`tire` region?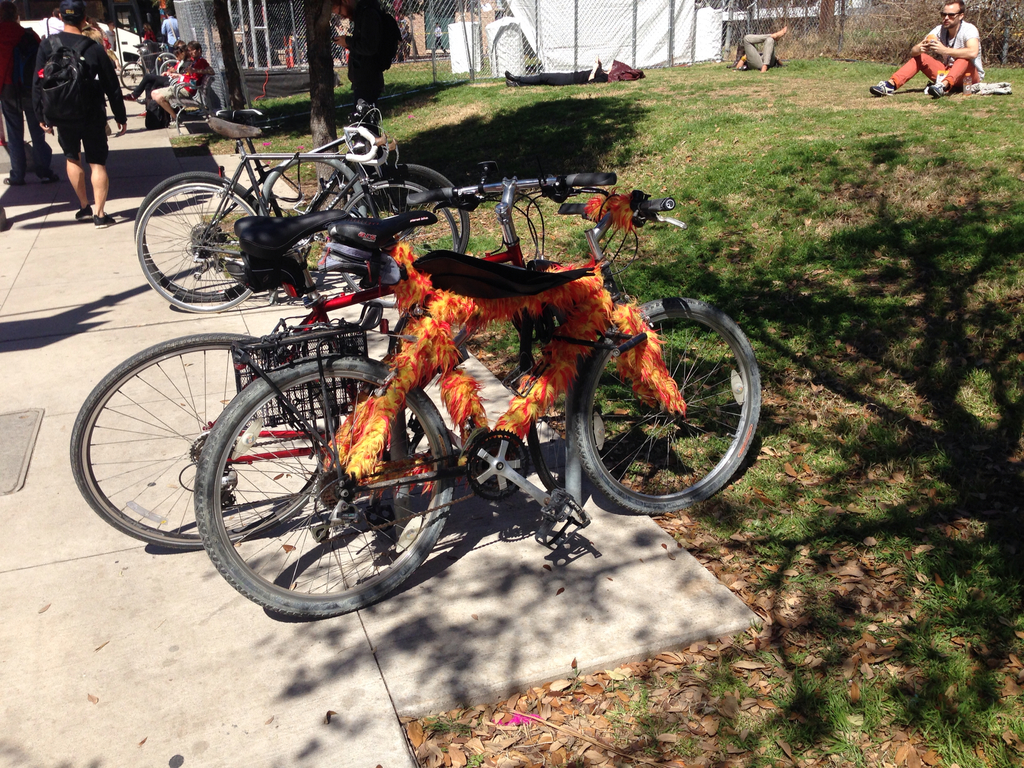
rect(137, 184, 259, 313)
